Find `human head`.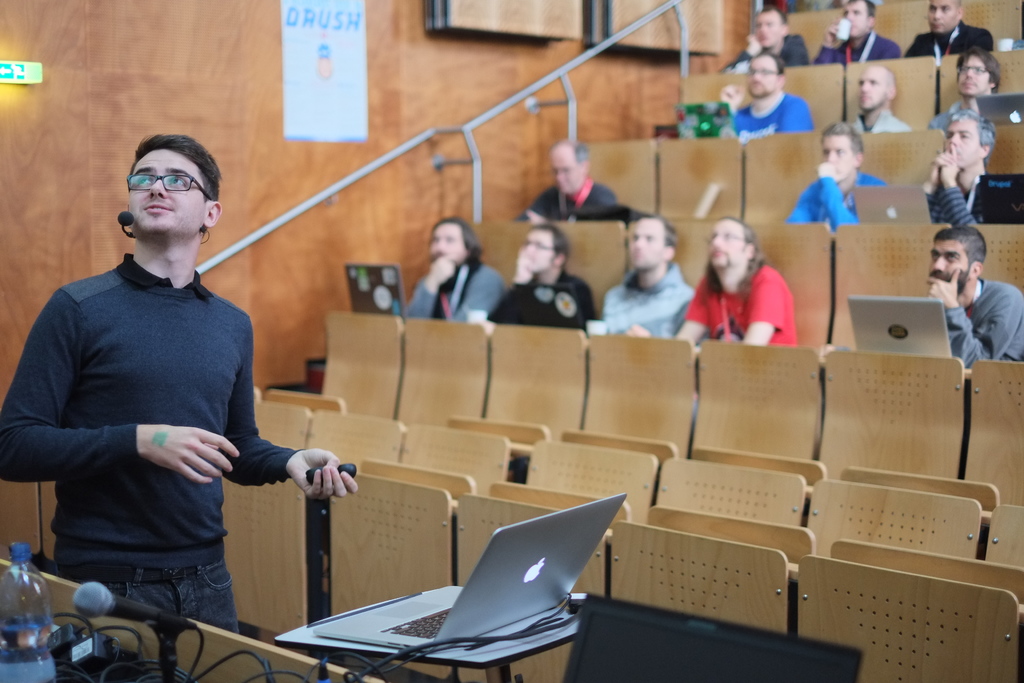
524:223:563:270.
